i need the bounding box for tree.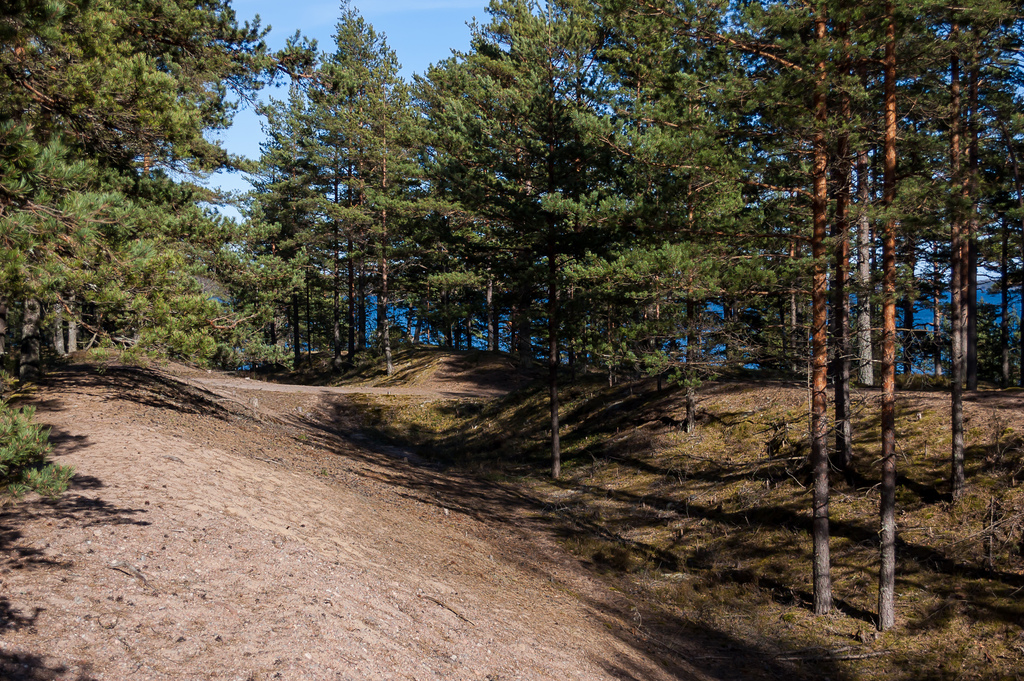
Here it is: <box>0,0,241,352</box>.
